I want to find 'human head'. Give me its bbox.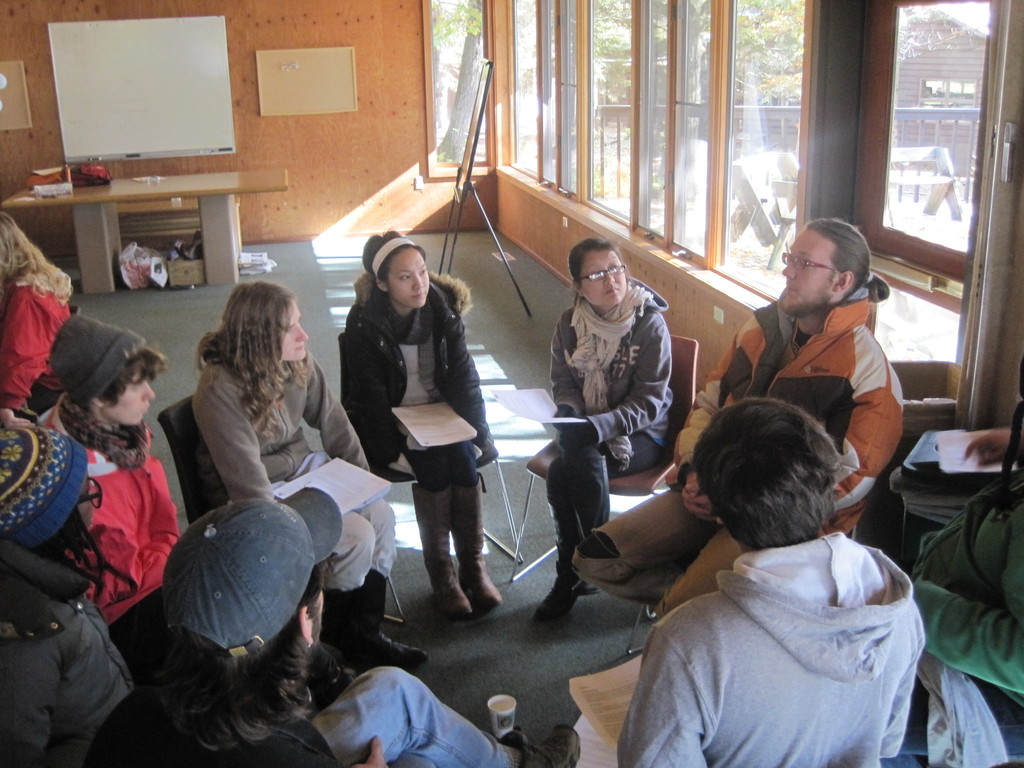
68 325 157 424.
